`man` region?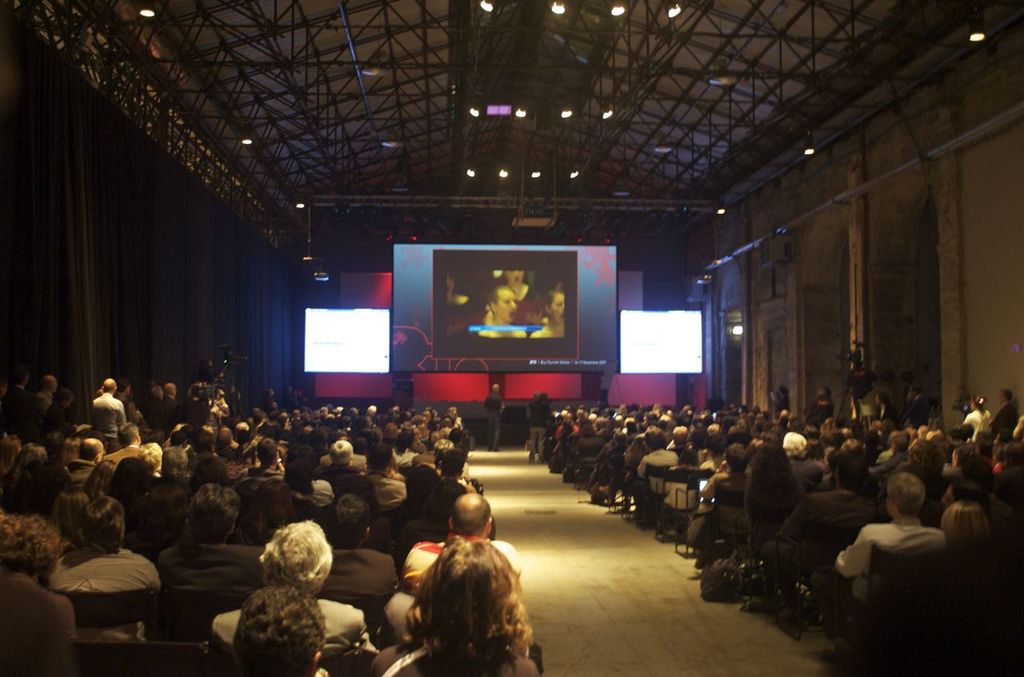
(left=118, top=441, right=163, bottom=515)
